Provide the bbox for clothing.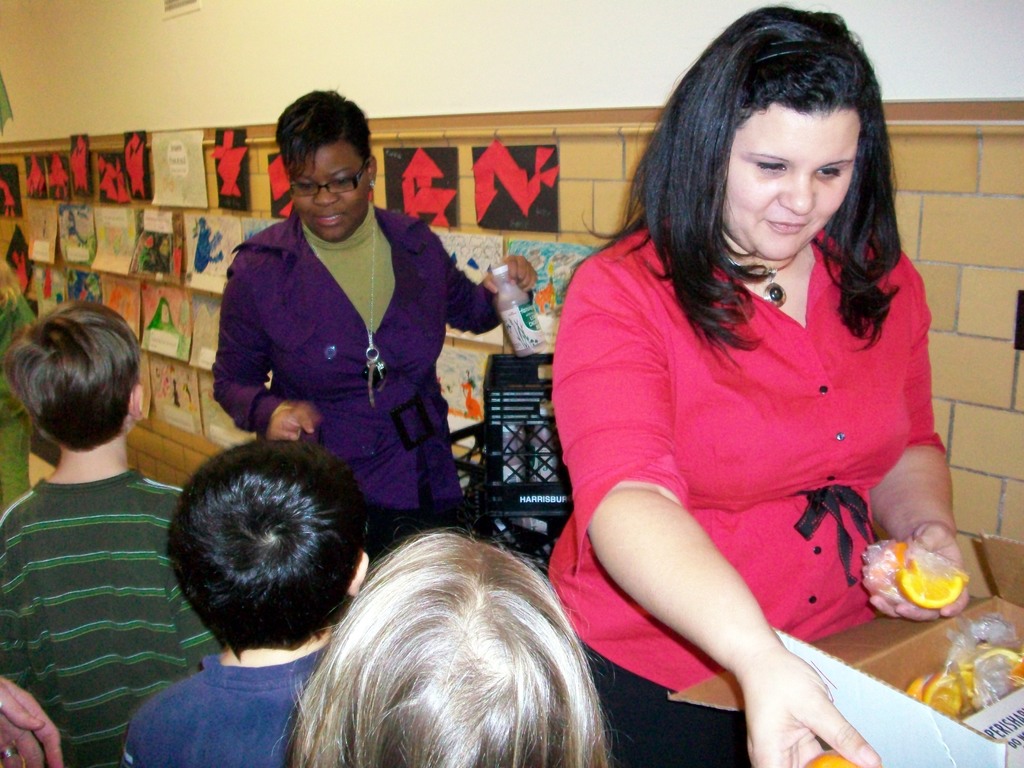
bbox(0, 465, 221, 767).
